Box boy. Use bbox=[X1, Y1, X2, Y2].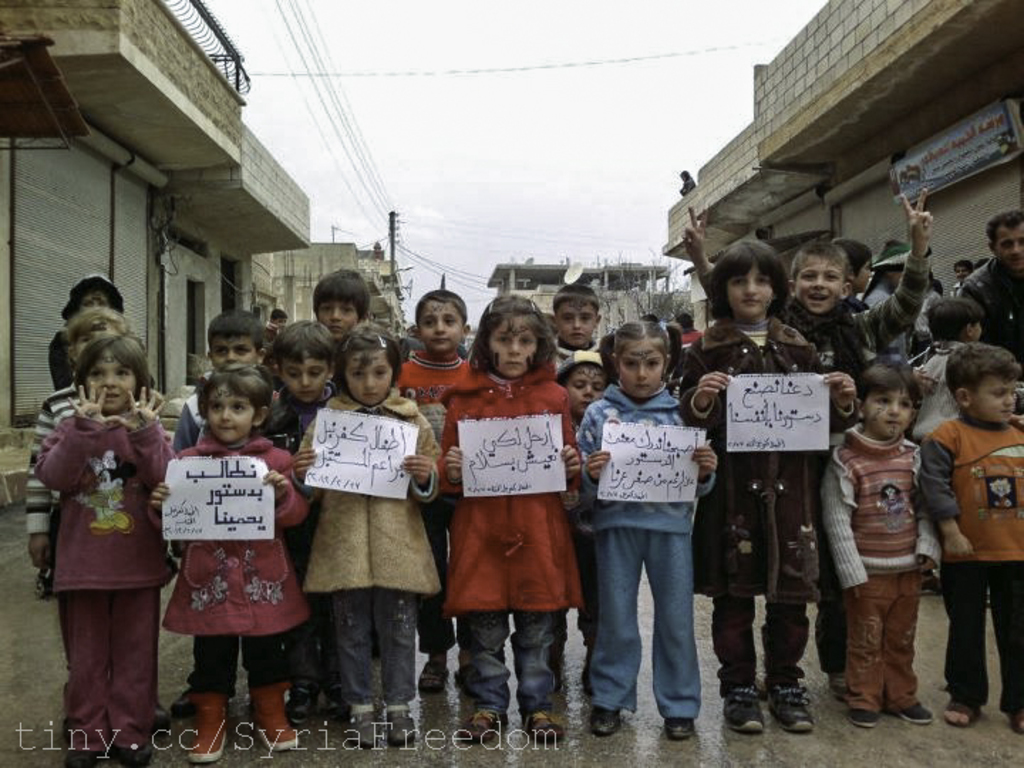
bbox=[311, 267, 373, 344].
